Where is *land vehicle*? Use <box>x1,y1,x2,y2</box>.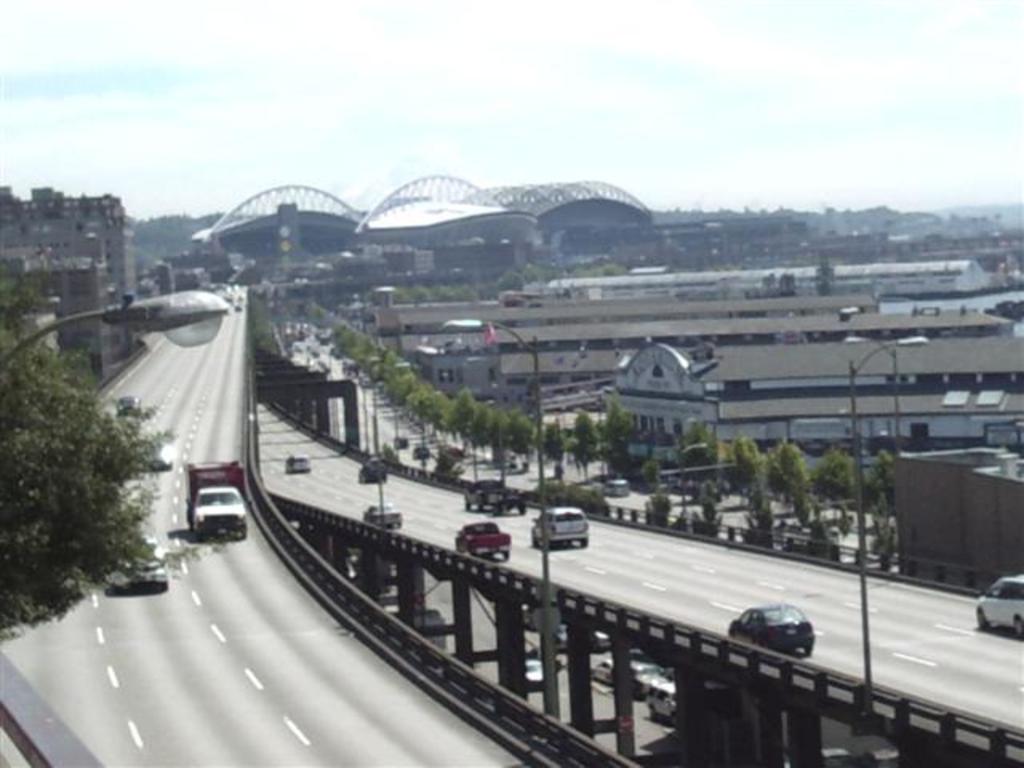
<box>554,621,571,653</box>.
